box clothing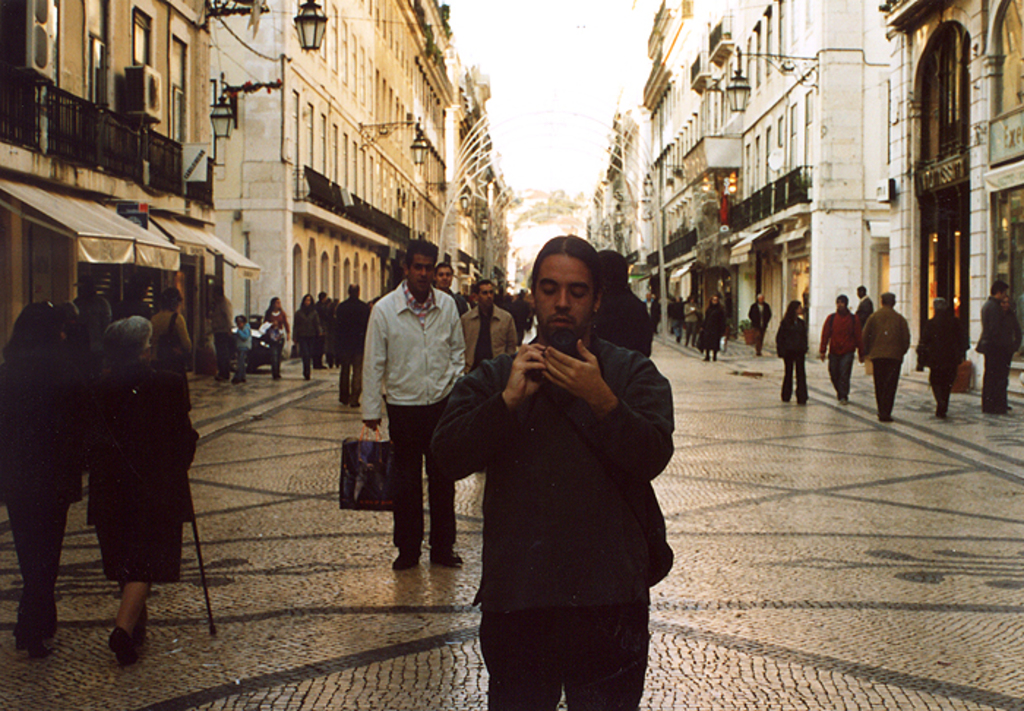
detection(439, 331, 679, 710)
